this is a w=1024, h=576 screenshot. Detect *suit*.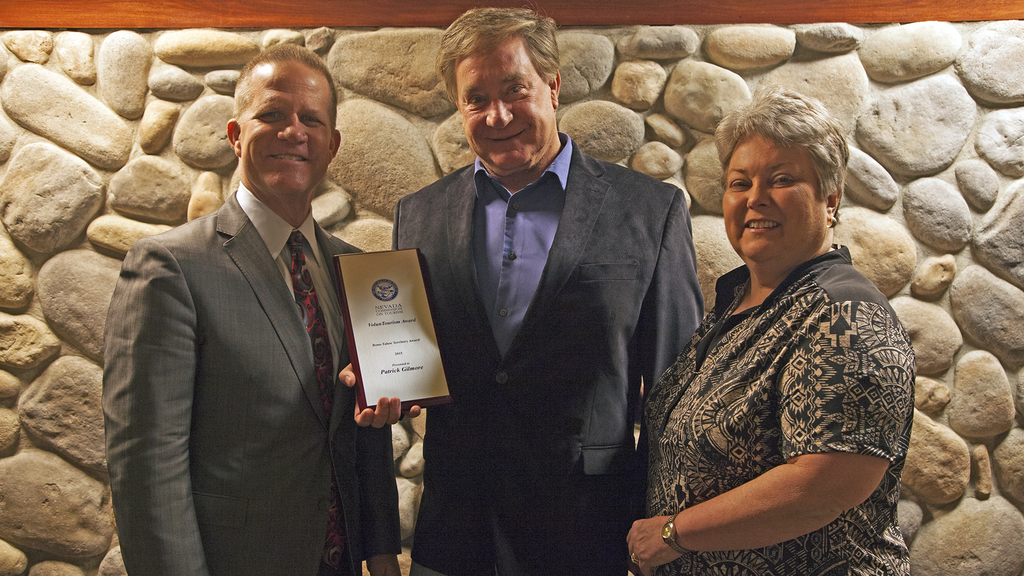
detection(384, 143, 703, 575).
